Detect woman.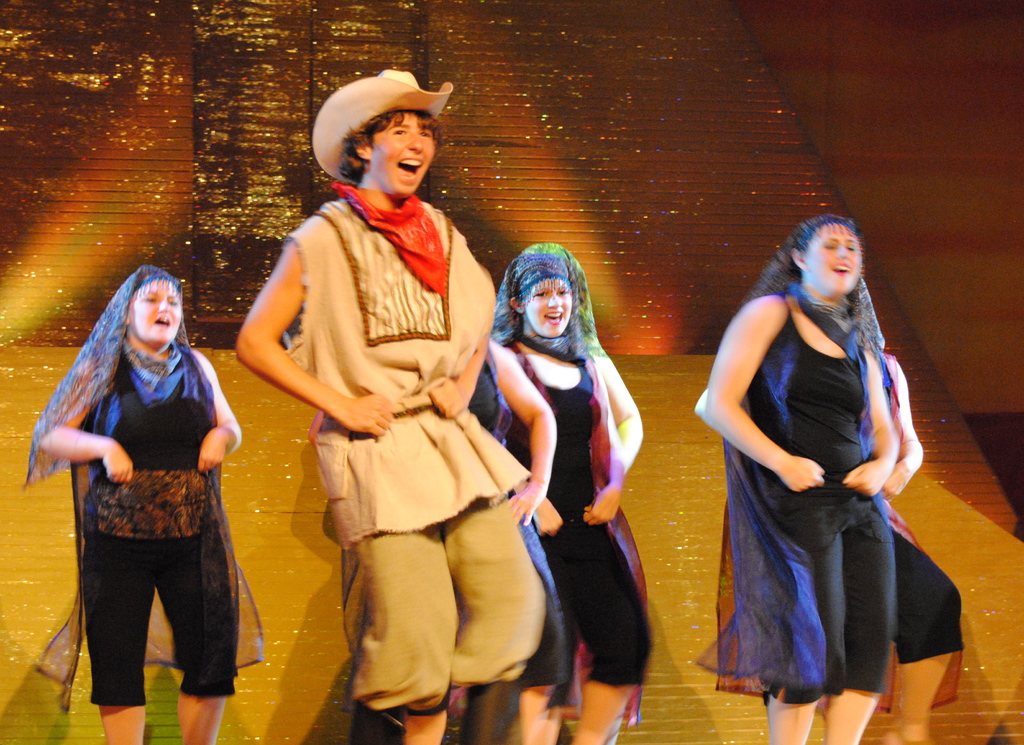
Detected at <region>488, 242, 650, 744</region>.
